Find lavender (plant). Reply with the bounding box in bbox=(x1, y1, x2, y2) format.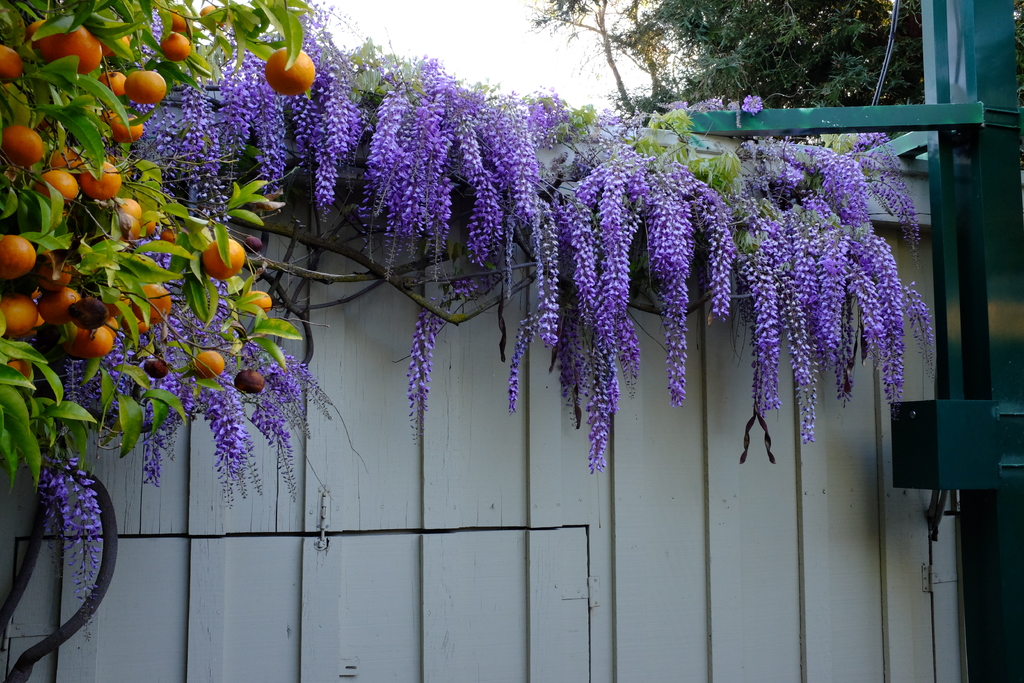
bbox=(559, 202, 609, 324).
